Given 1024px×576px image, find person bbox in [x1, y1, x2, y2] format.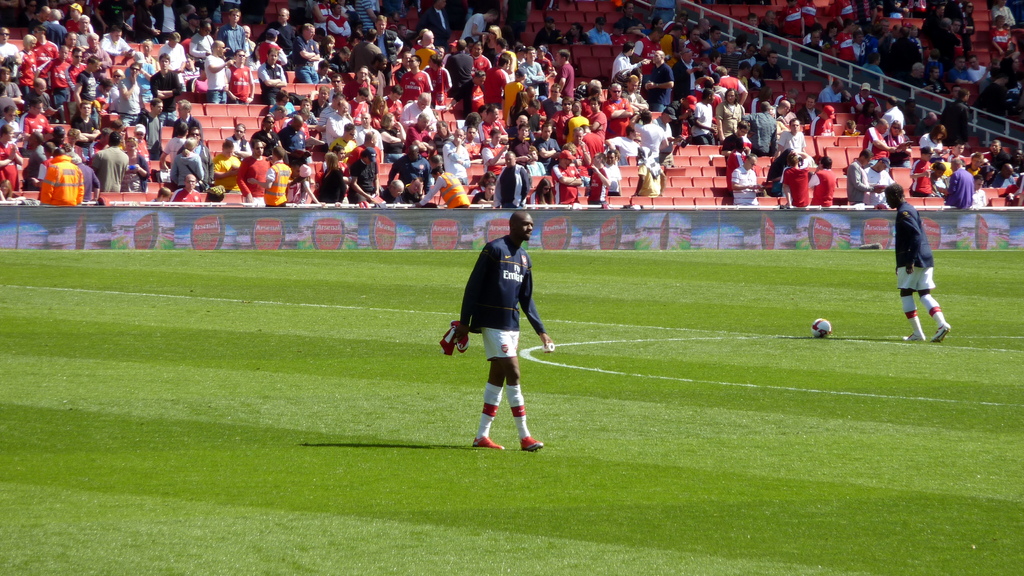
[1000, 164, 1022, 189].
